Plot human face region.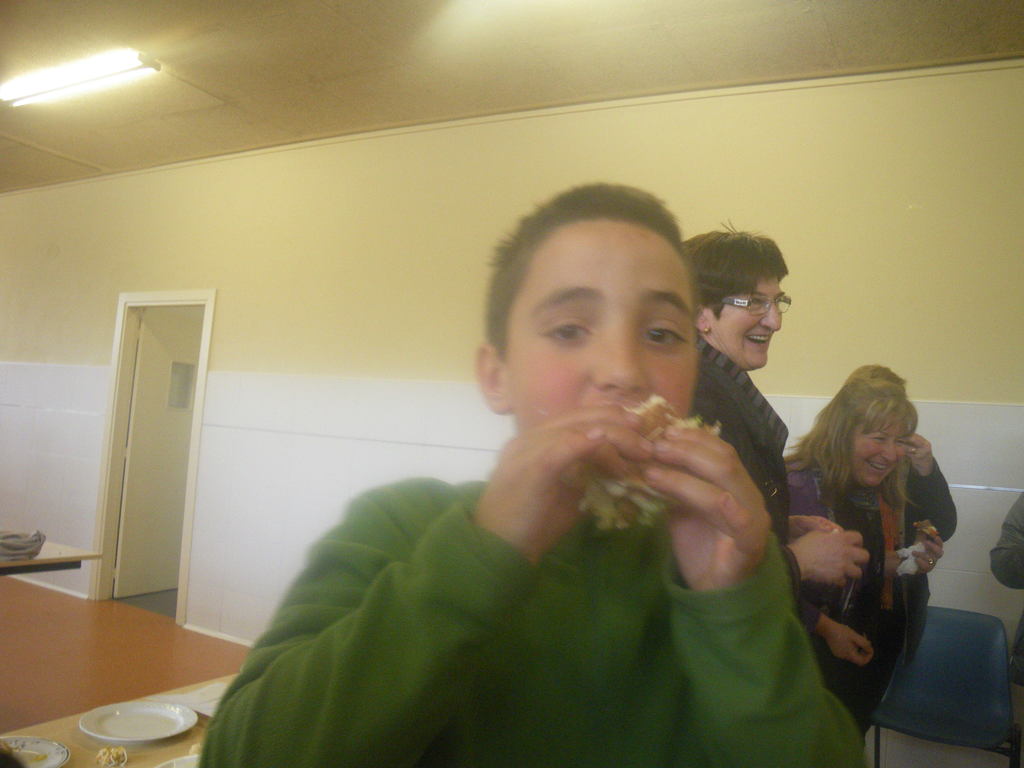
Plotted at [851, 421, 908, 484].
